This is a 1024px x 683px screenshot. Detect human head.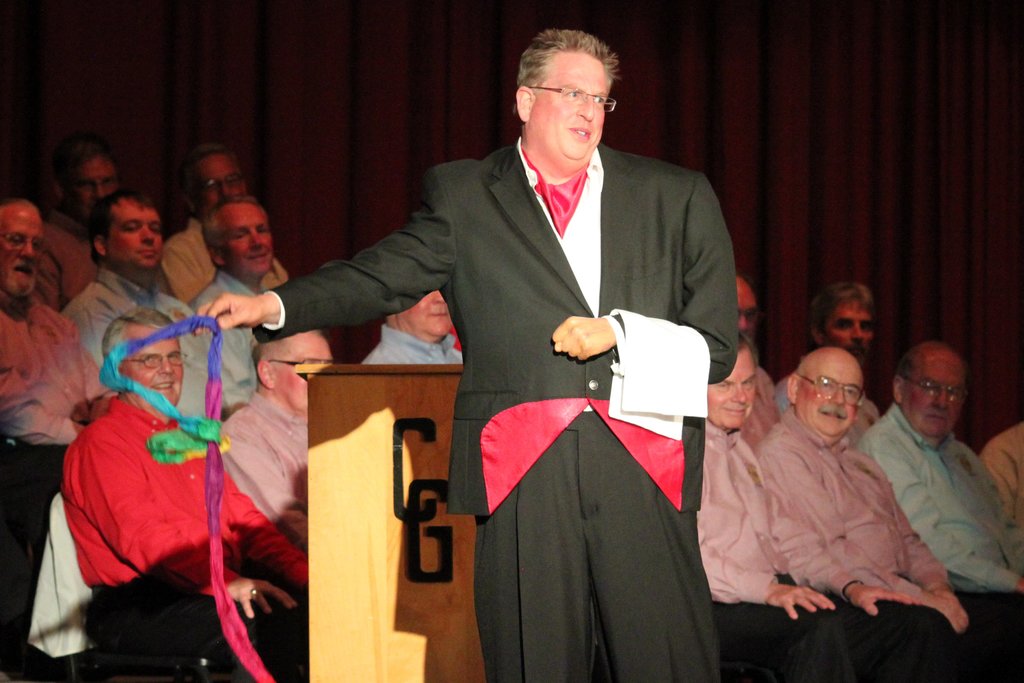
rect(811, 283, 879, 362).
